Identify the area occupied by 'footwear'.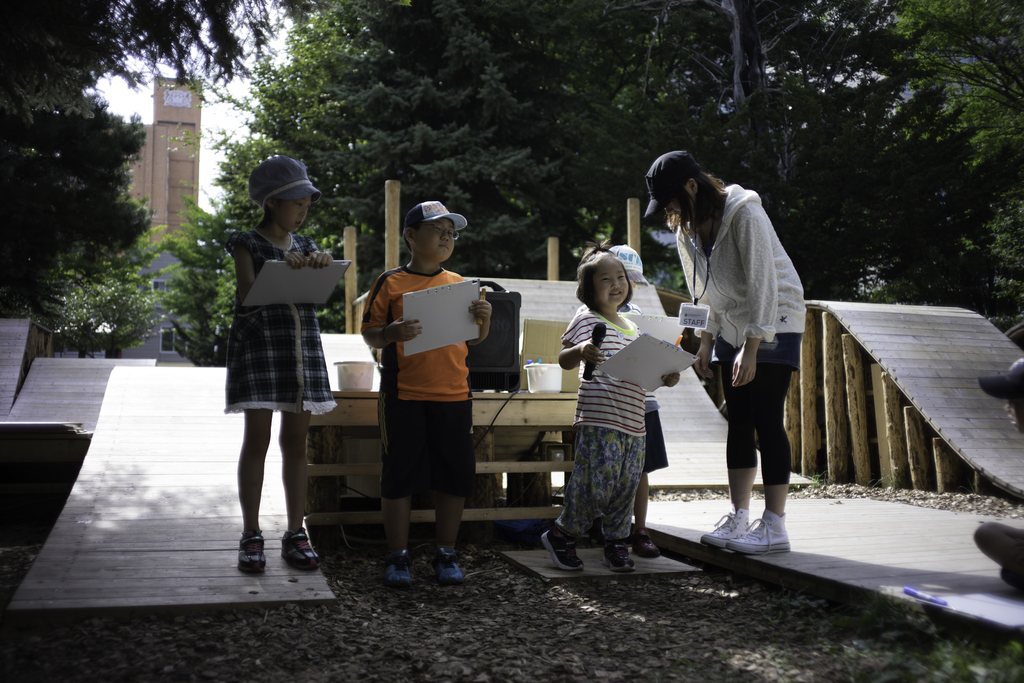
Area: x1=601, y1=535, x2=636, y2=572.
